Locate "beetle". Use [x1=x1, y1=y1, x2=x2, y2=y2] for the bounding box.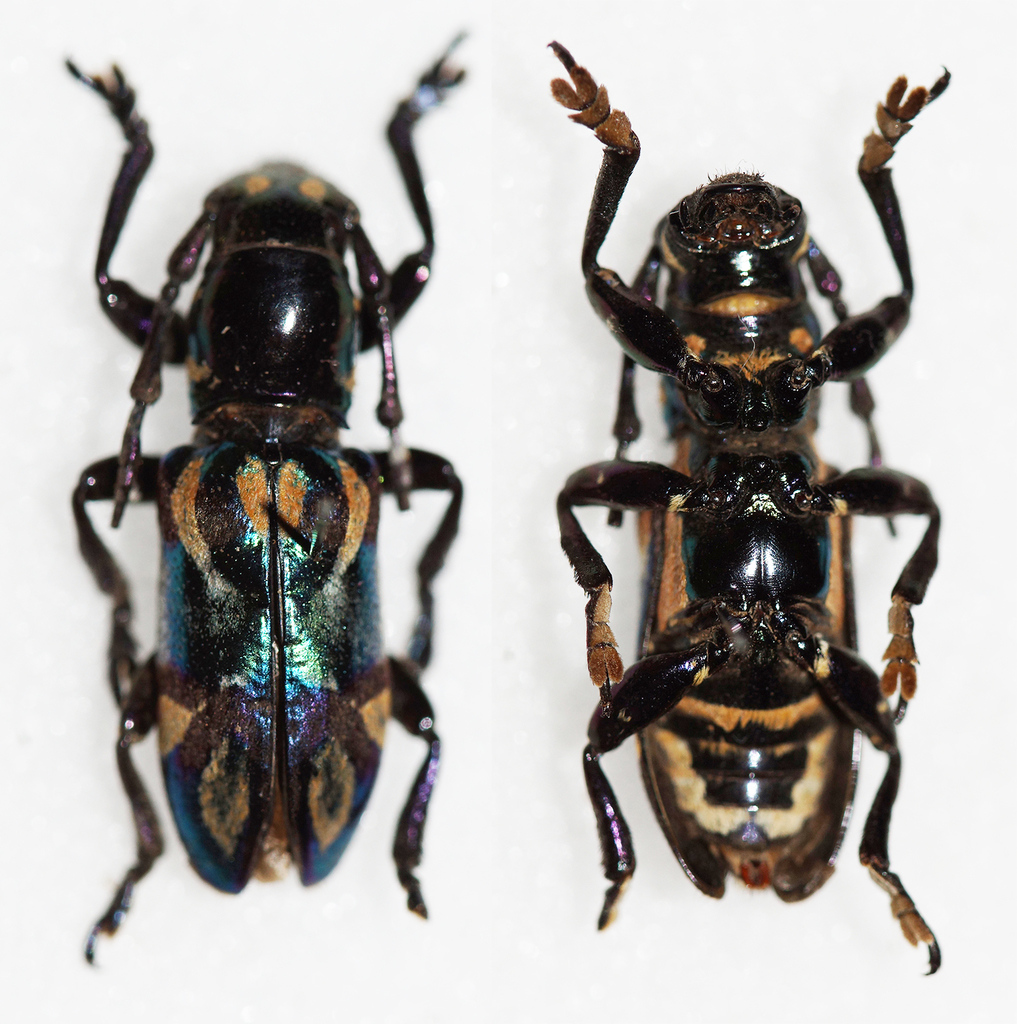
[x1=559, y1=24, x2=946, y2=983].
